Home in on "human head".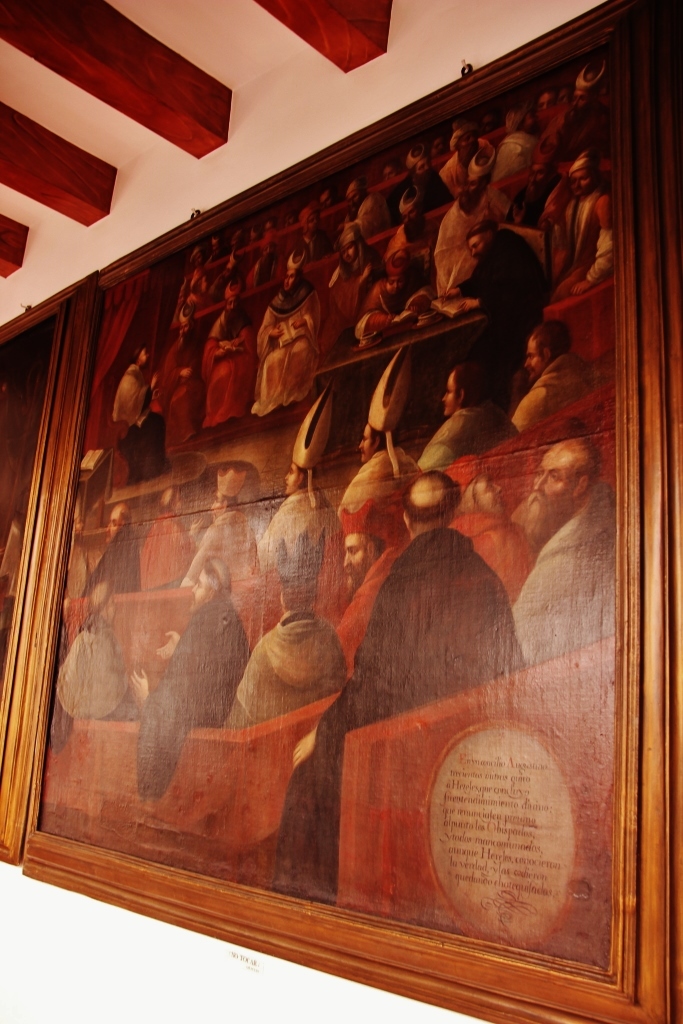
Homed in at 402, 462, 461, 528.
